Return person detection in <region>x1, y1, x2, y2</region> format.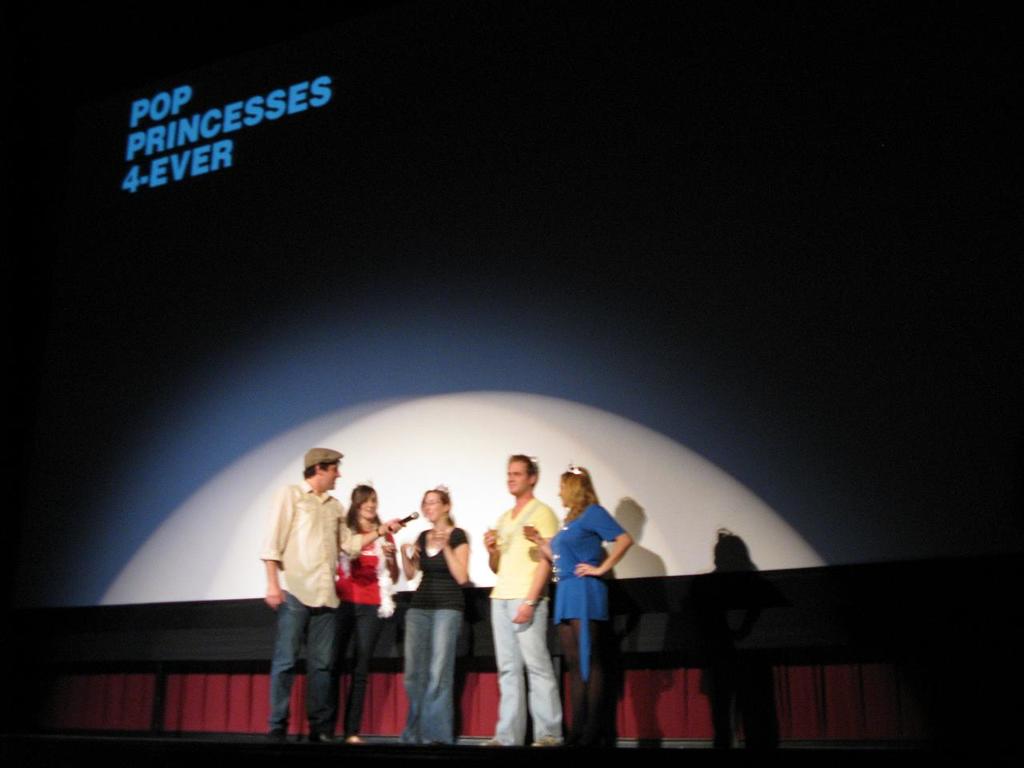
<region>388, 480, 478, 759</region>.
